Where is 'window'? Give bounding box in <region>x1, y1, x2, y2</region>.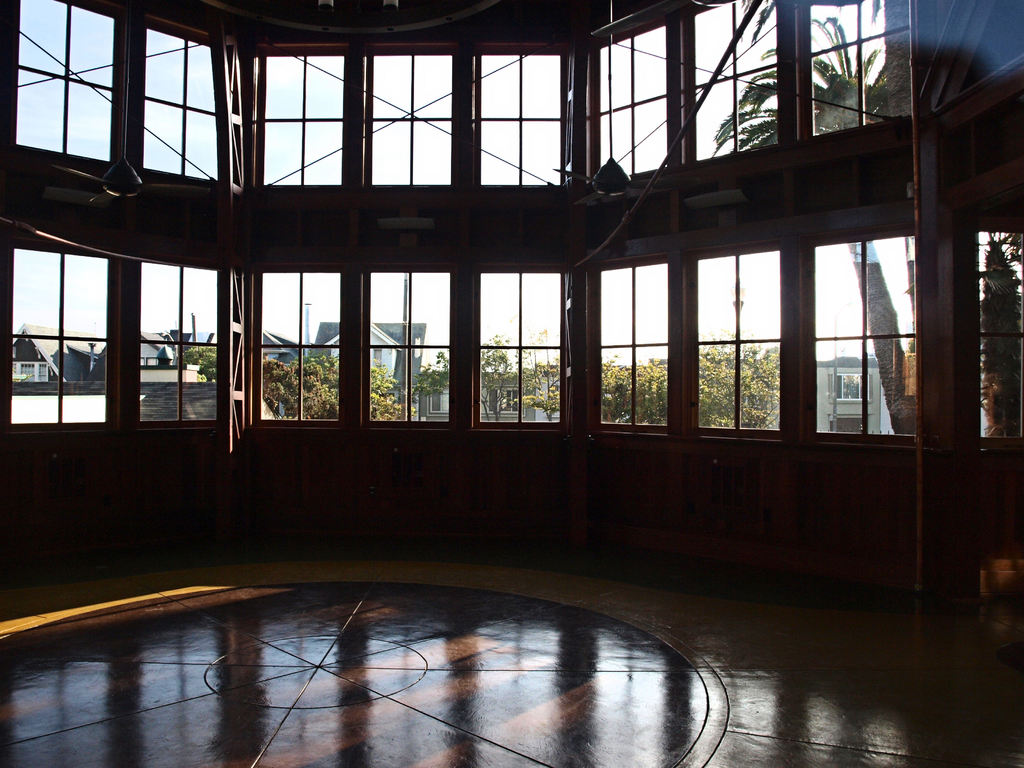
<region>816, 233, 925, 447</region>.
